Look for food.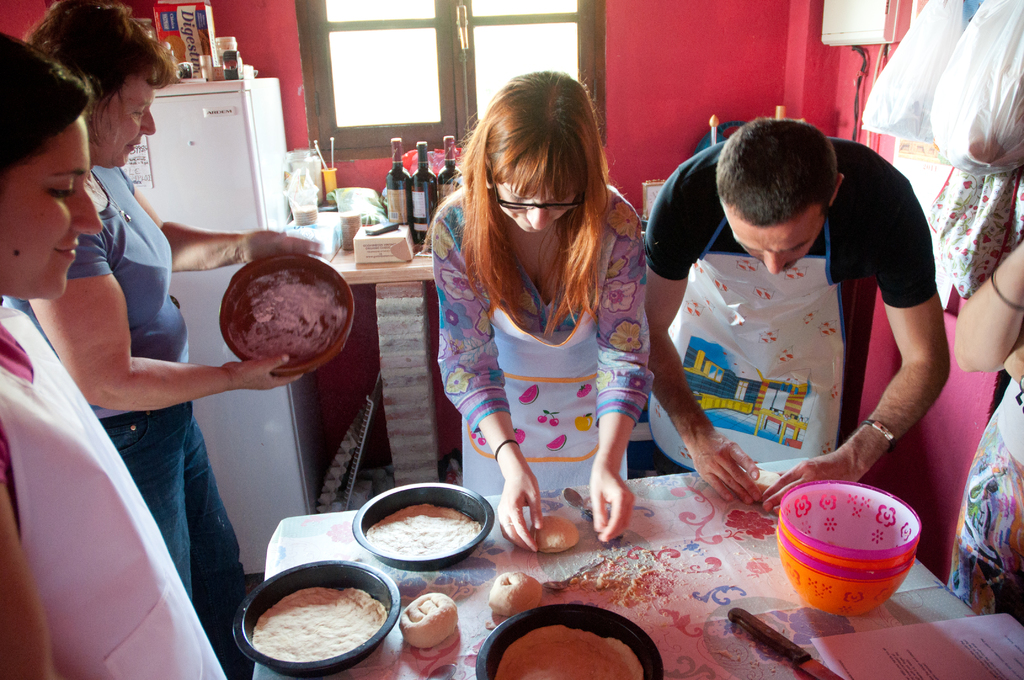
Found: <bbox>486, 568, 543, 618</bbox>.
